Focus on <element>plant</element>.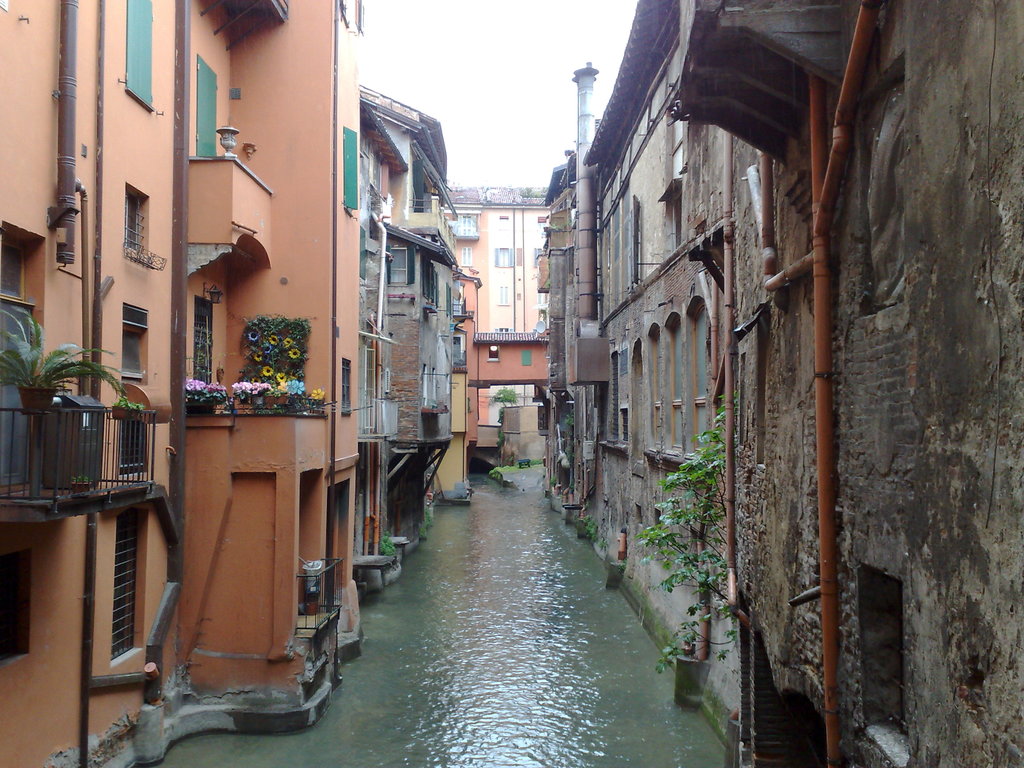
Focused at rect(562, 404, 576, 431).
